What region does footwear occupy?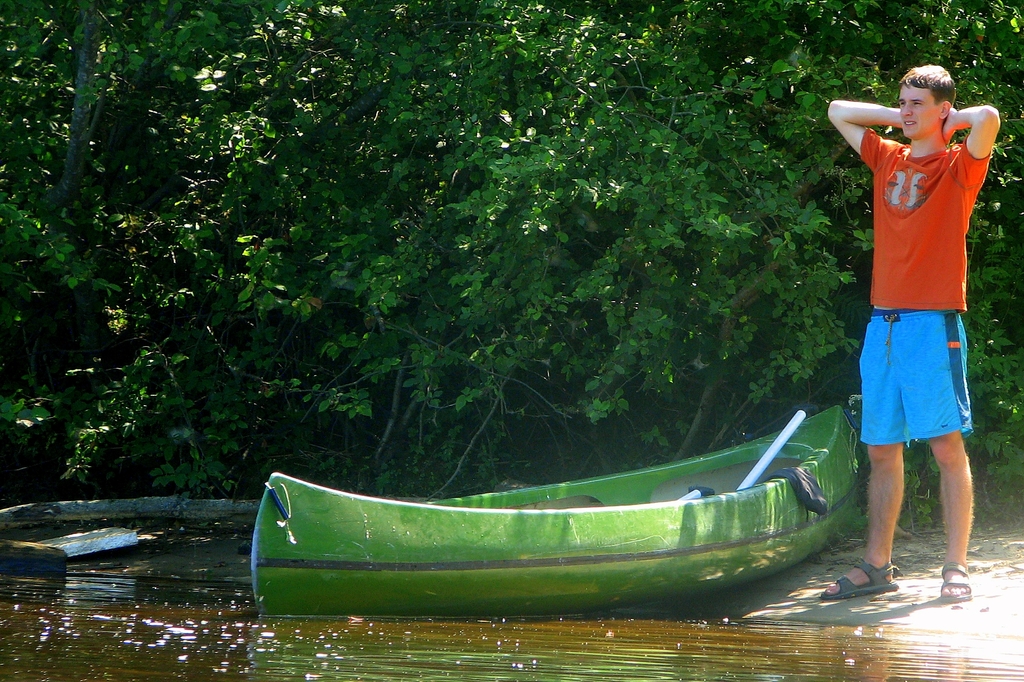
<box>819,557,899,599</box>.
